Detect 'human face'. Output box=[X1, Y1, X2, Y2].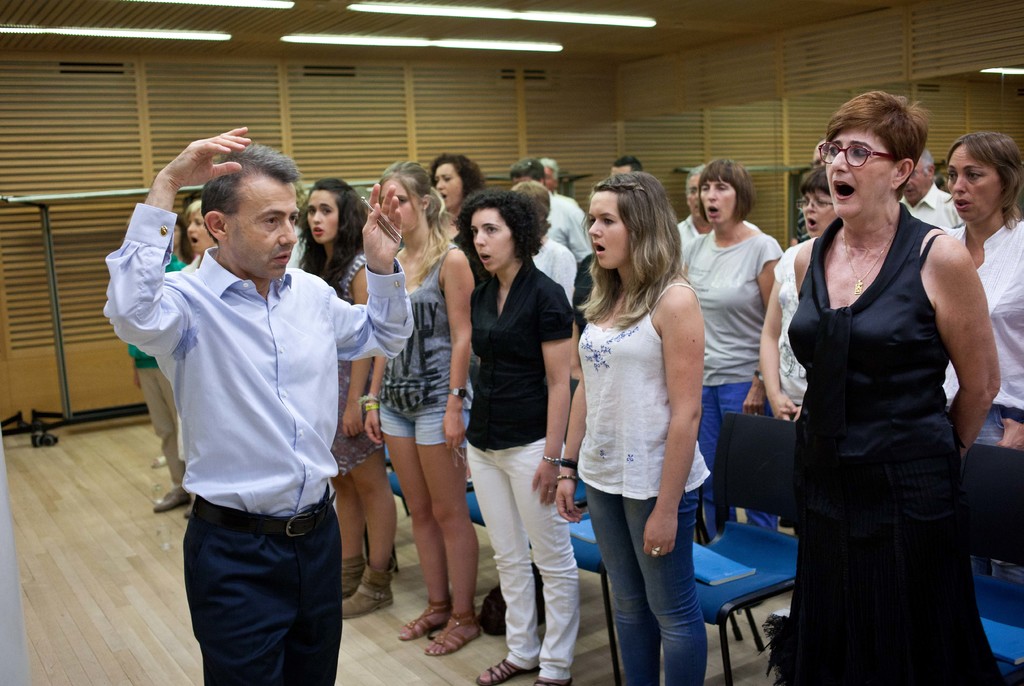
box=[902, 161, 929, 199].
